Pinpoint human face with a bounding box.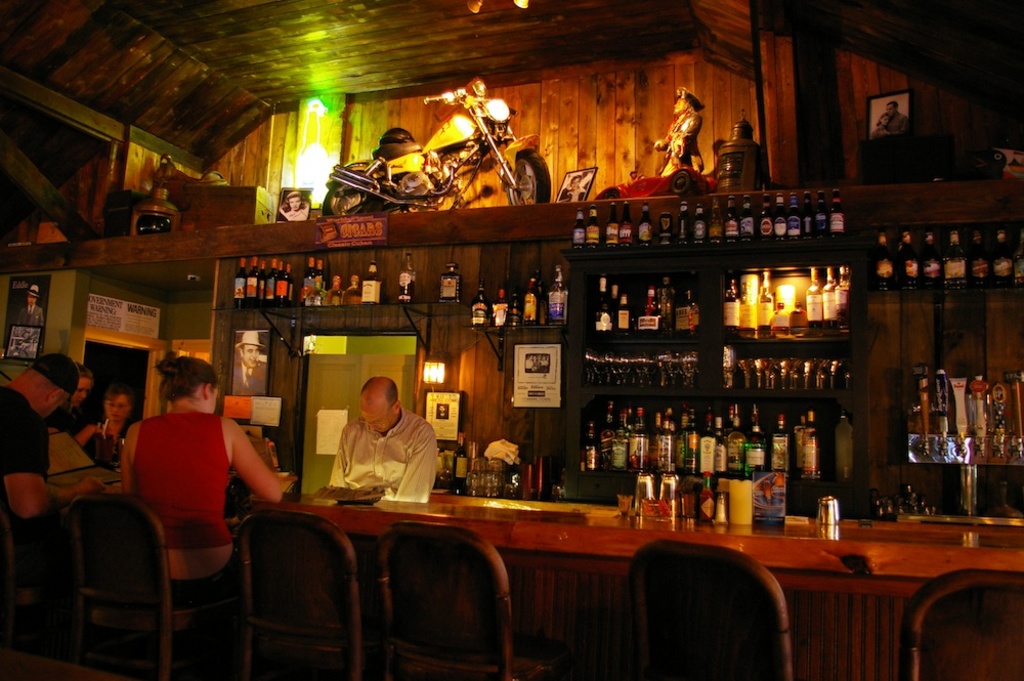
(x1=73, y1=374, x2=91, y2=408).
